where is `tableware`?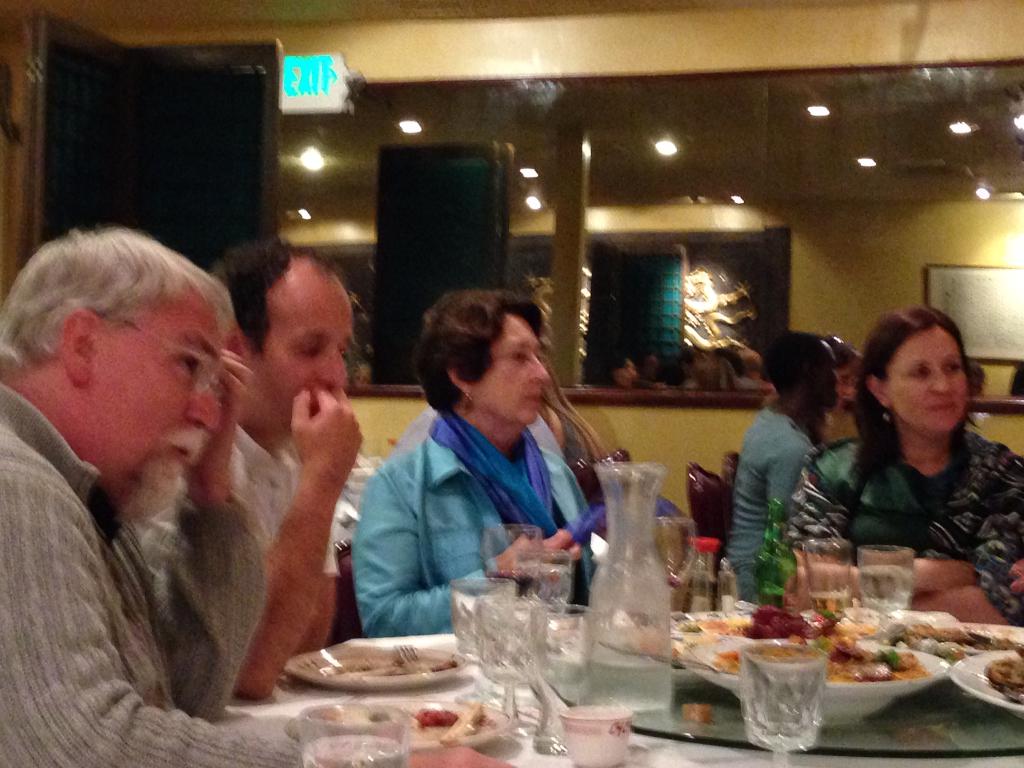
<box>470,597,550,715</box>.
